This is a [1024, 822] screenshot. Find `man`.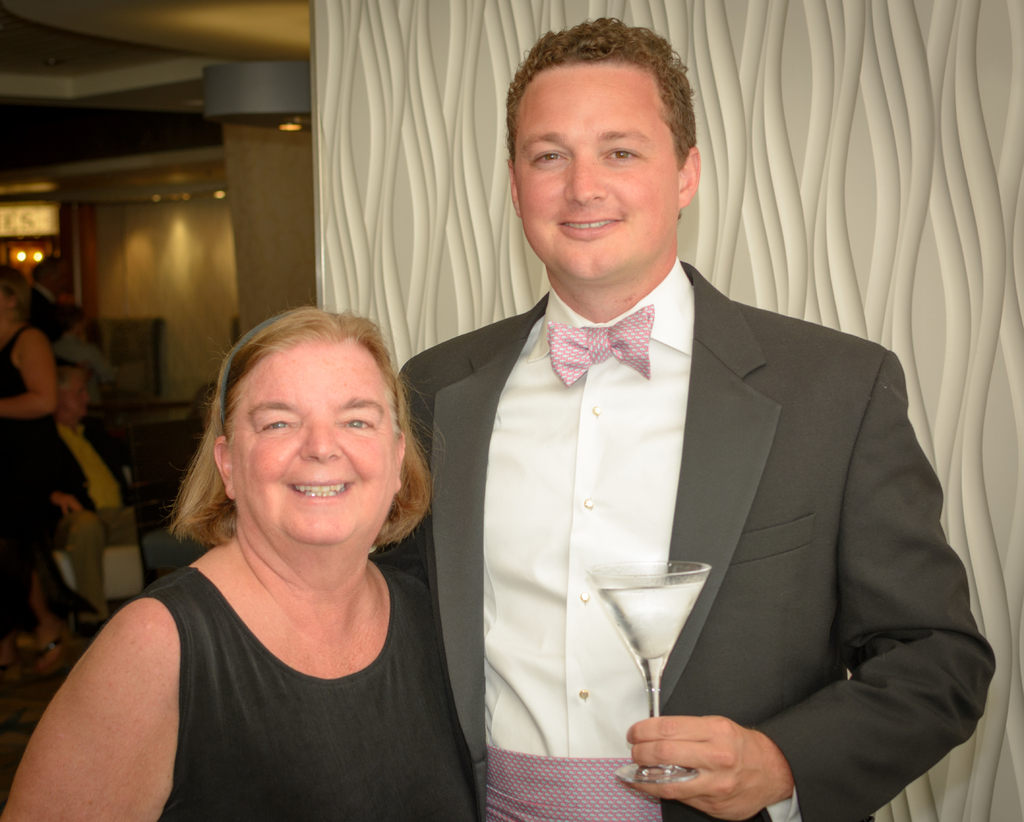
Bounding box: [38,360,137,624].
